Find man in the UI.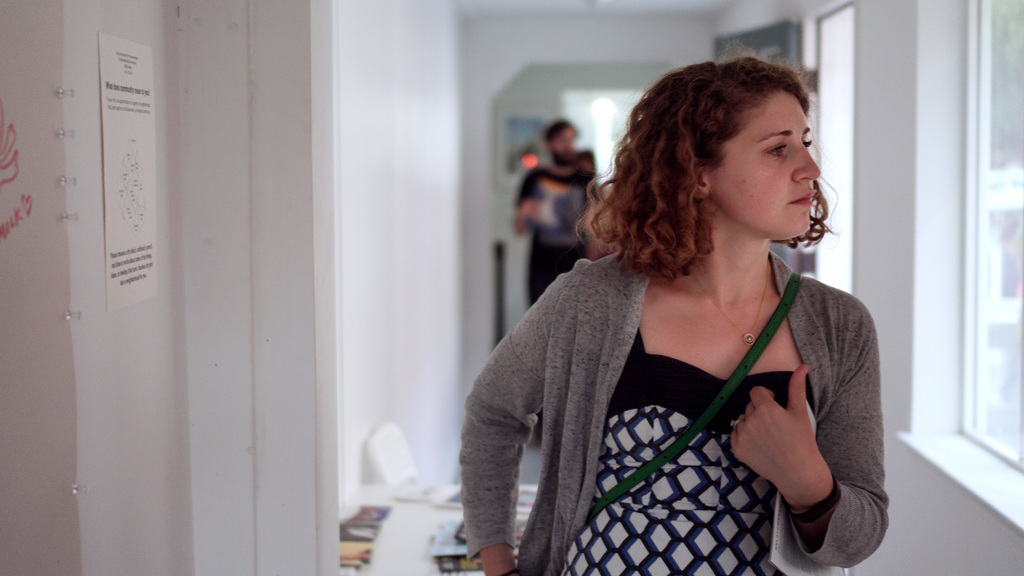
UI element at <region>511, 118, 612, 417</region>.
